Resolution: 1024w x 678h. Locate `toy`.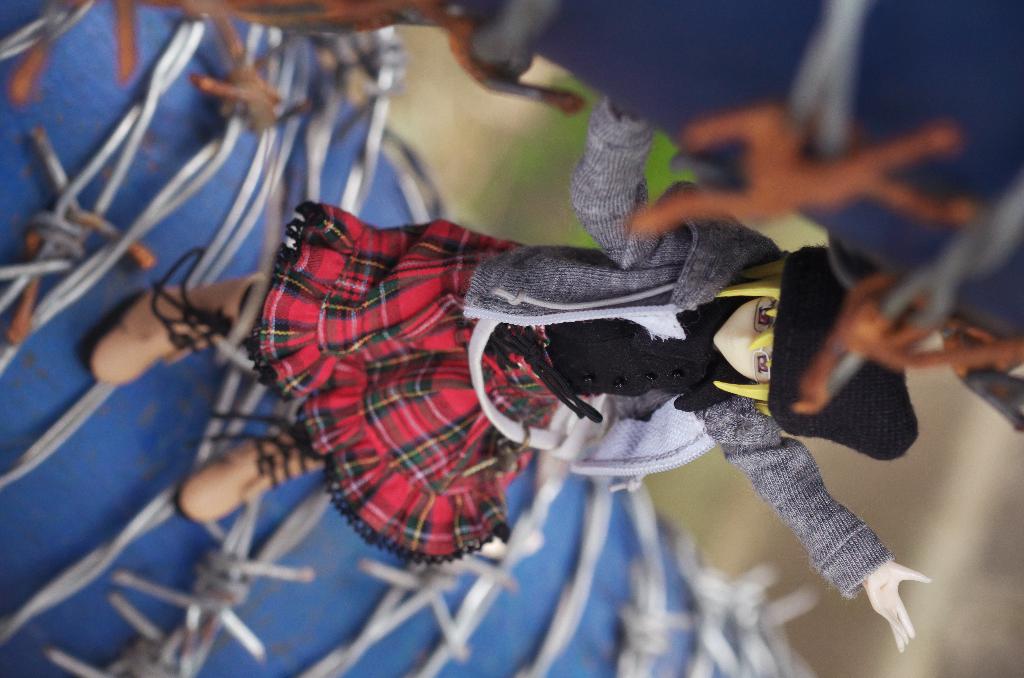
{"x1": 619, "y1": 102, "x2": 973, "y2": 239}.
